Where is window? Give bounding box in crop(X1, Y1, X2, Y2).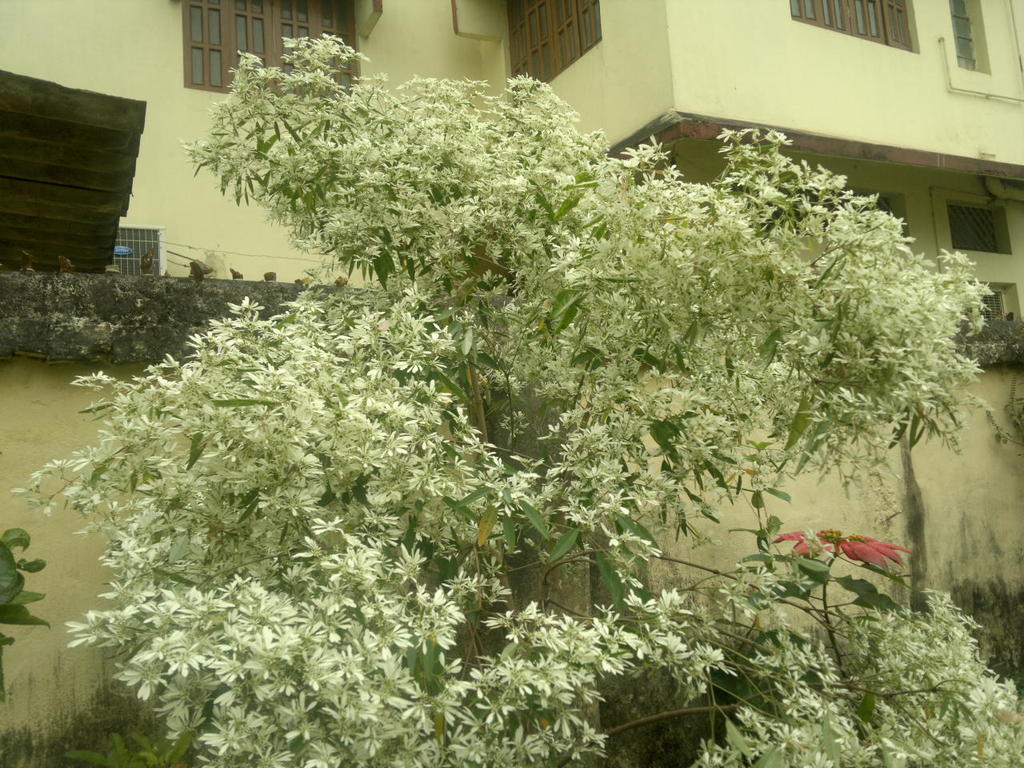
crop(117, 226, 159, 274).
